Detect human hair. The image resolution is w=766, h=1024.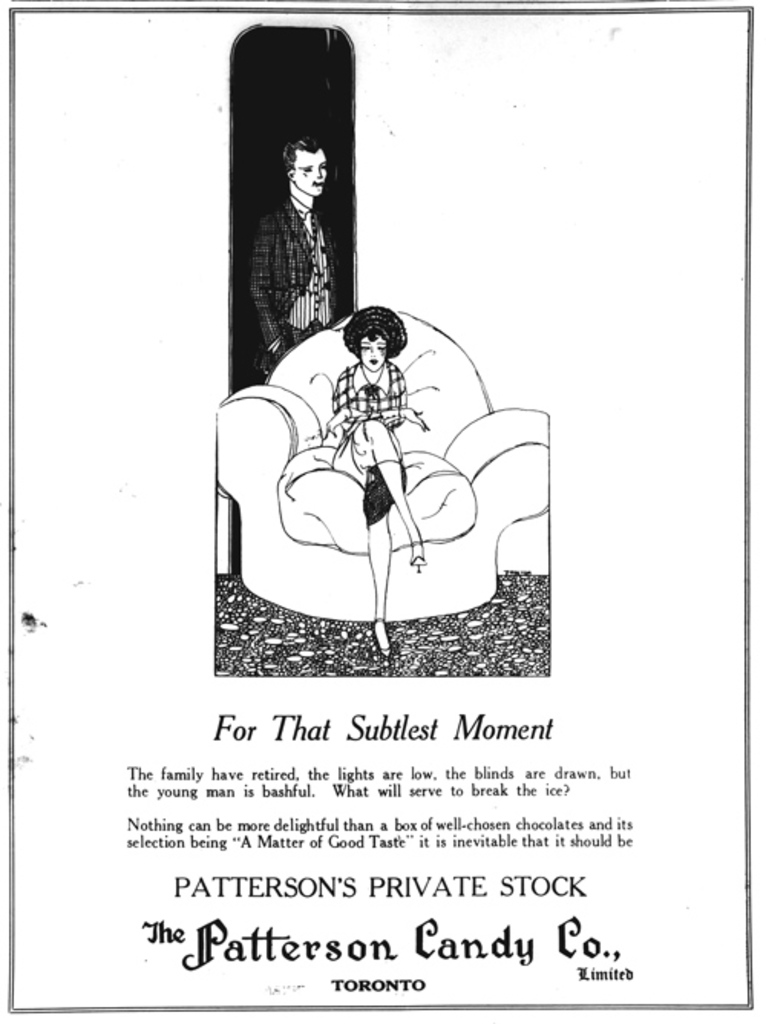
(343,304,408,359).
